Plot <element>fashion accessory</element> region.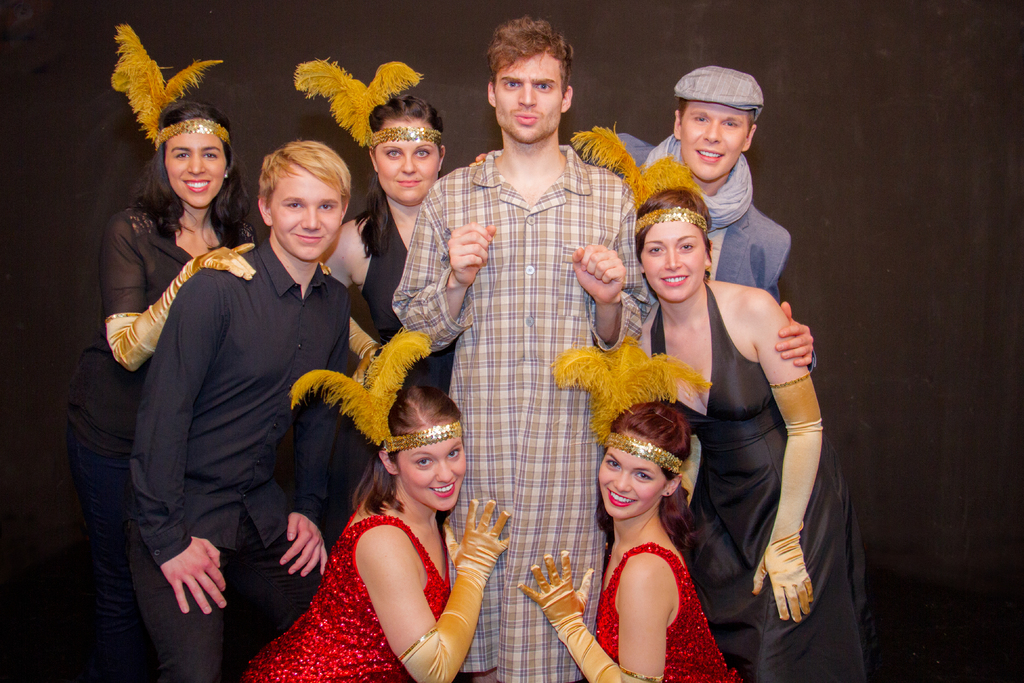
Plotted at [673, 68, 770, 114].
